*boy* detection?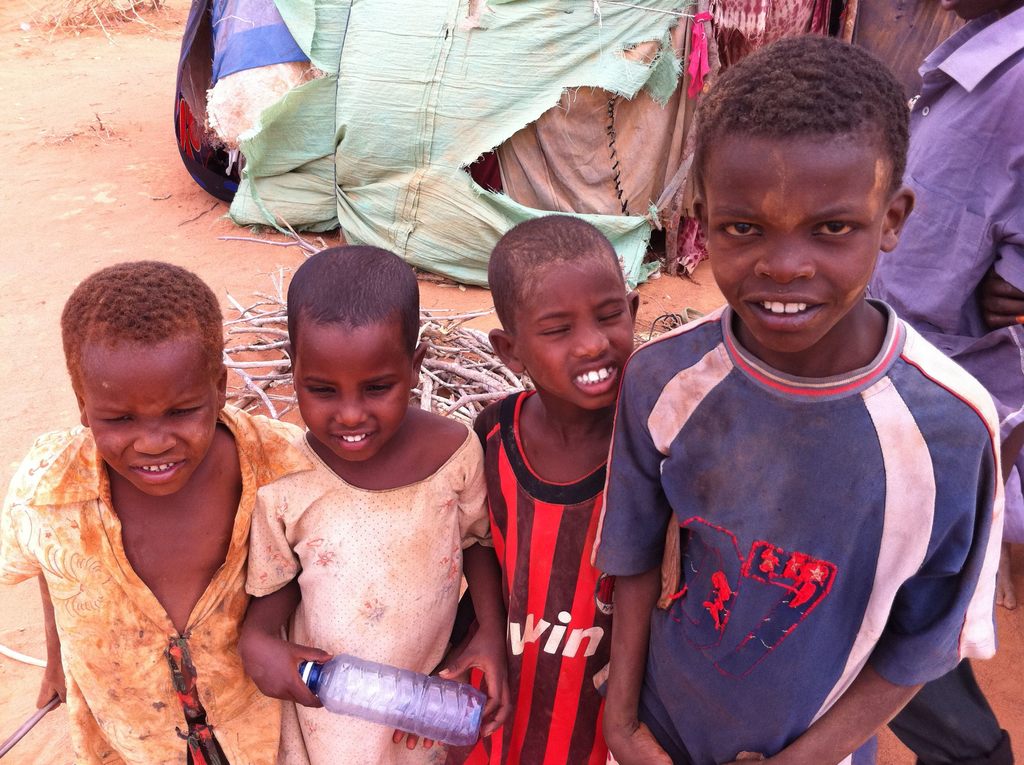
Rect(395, 216, 641, 764)
